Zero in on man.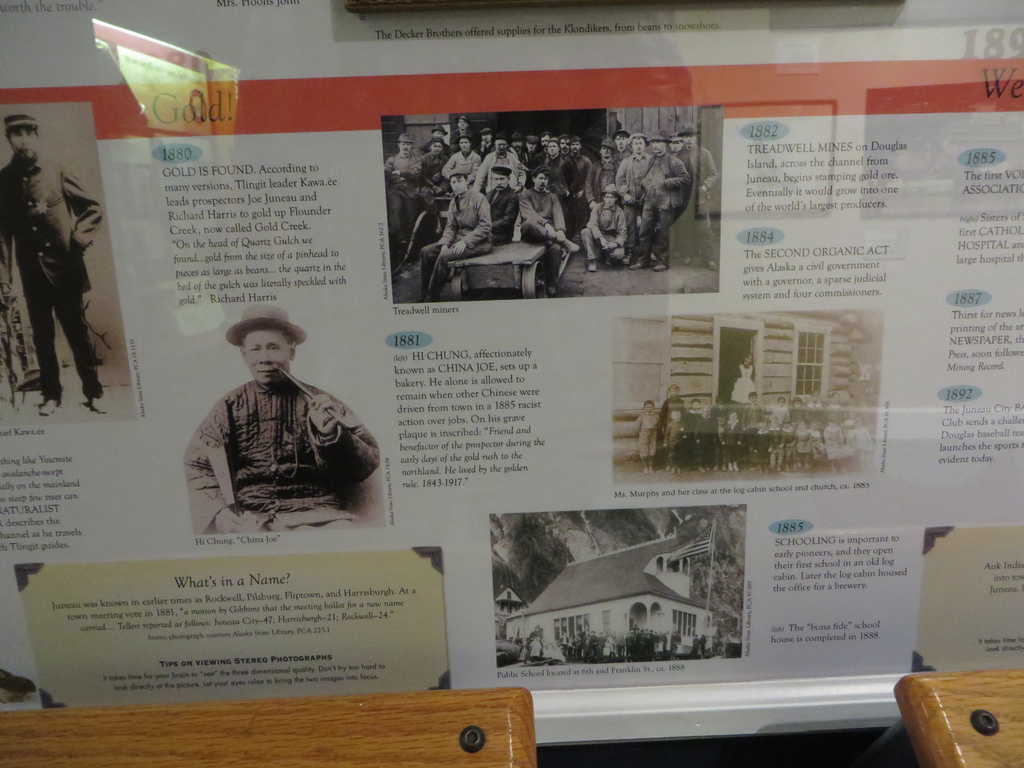
Zeroed in: rect(473, 127, 497, 159).
